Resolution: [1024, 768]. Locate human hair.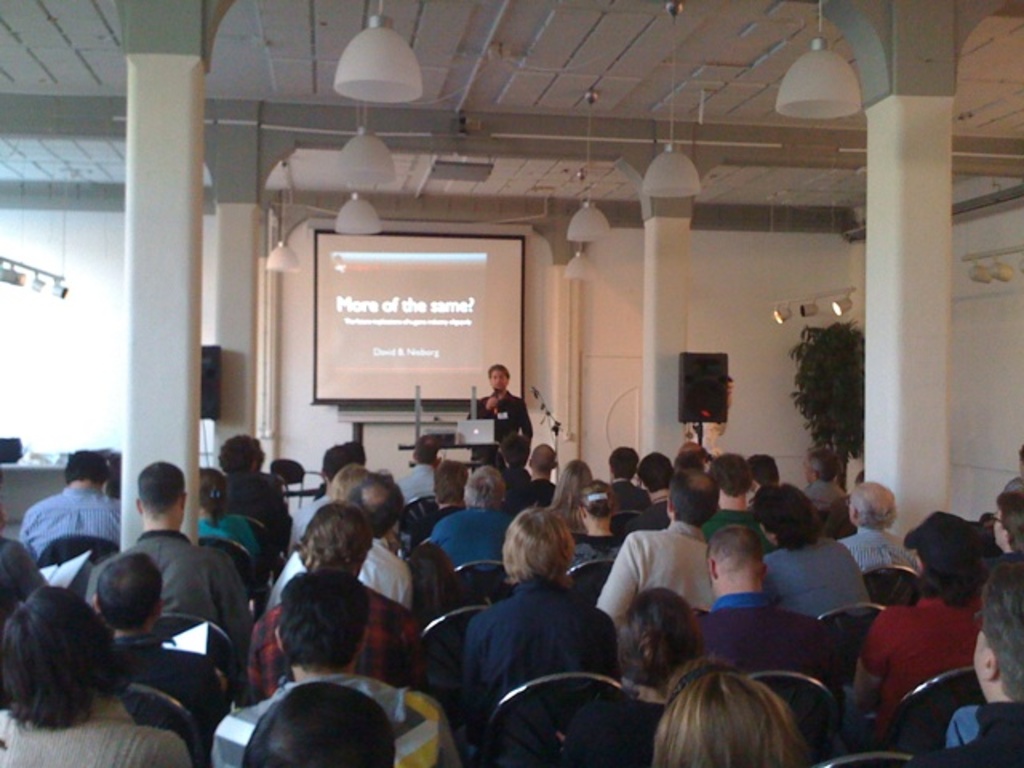
(549, 462, 590, 533).
